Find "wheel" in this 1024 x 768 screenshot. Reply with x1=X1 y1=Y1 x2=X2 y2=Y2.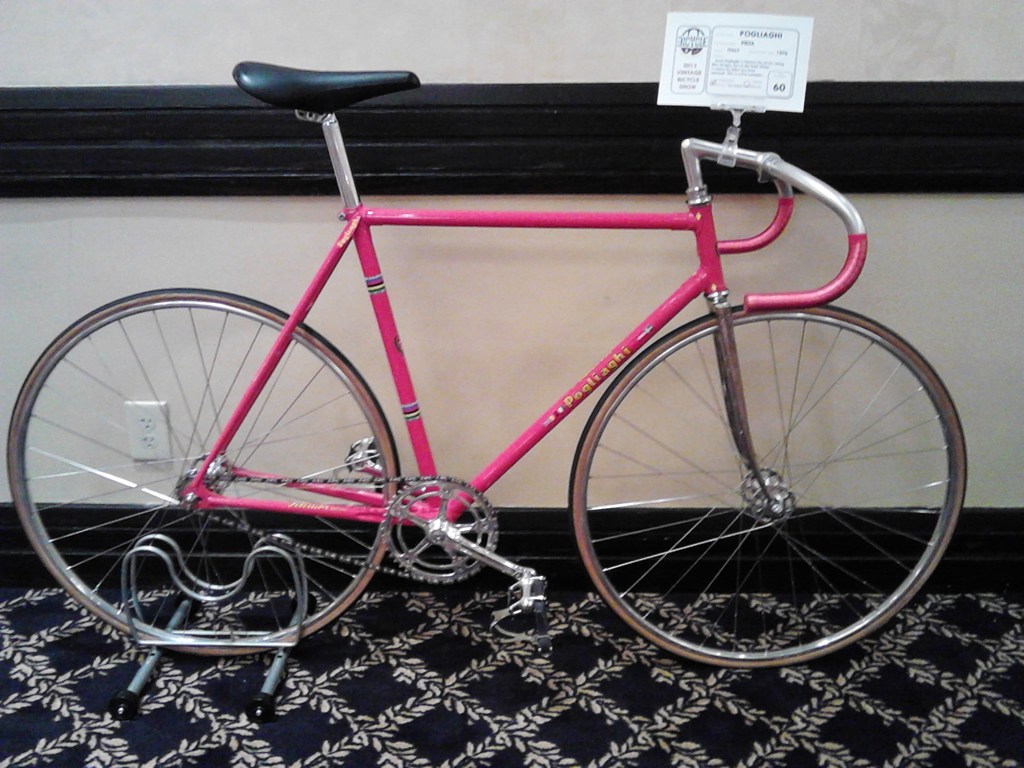
x1=38 y1=285 x2=403 y2=669.
